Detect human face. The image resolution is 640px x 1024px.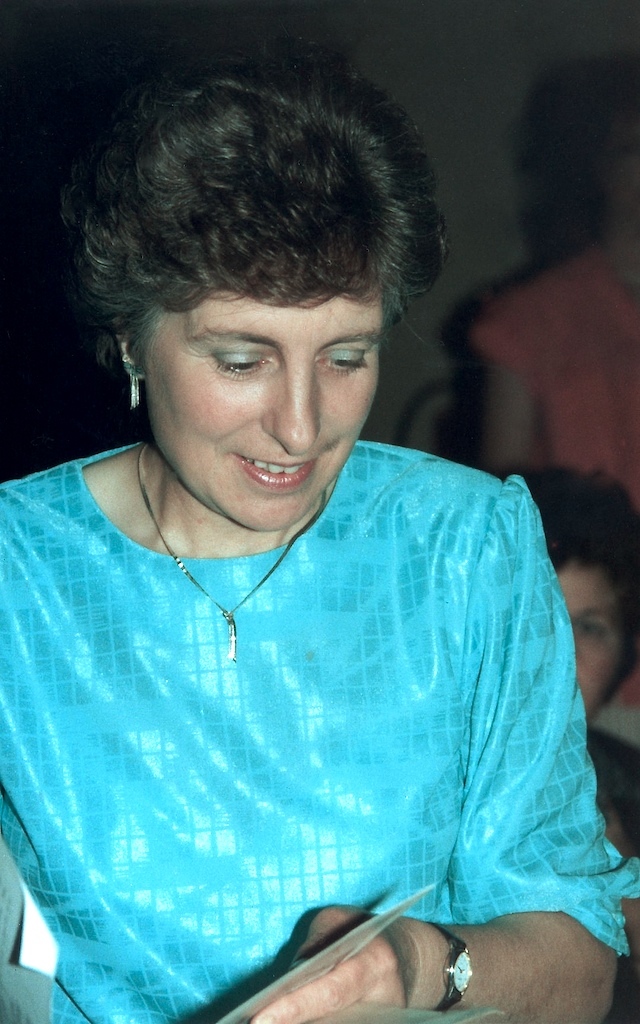
rect(559, 558, 624, 721).
